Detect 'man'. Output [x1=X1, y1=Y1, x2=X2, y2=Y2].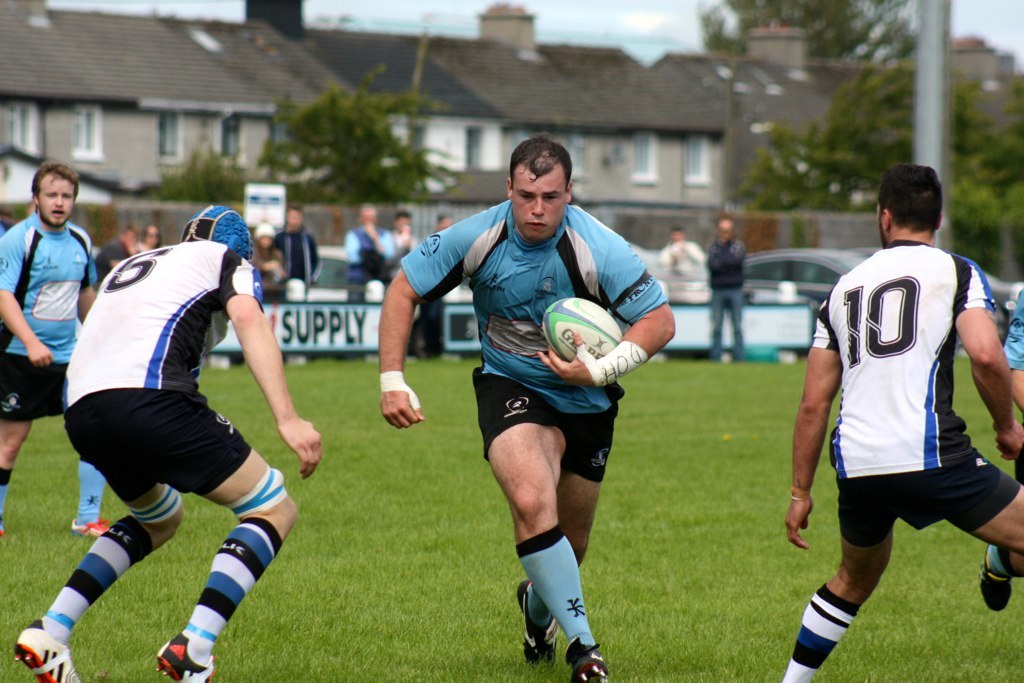
[x1=344, y1=202, x2=391, y2=361].
